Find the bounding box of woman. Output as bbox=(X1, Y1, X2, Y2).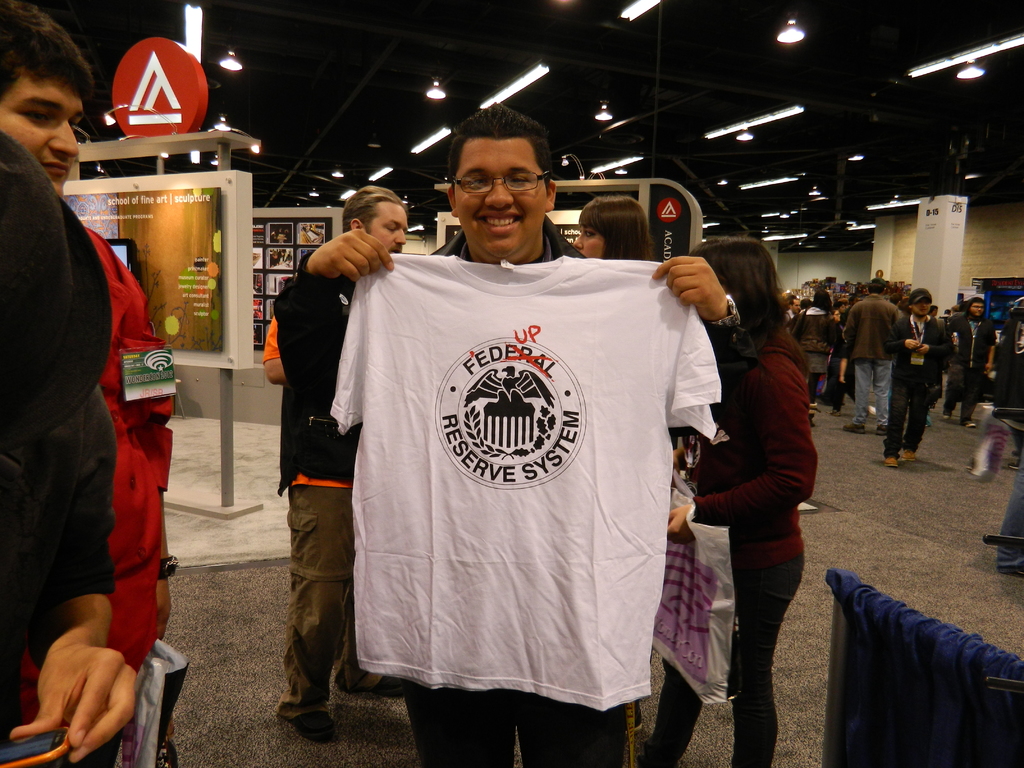
bbox=(682, 212, 841, 767).
